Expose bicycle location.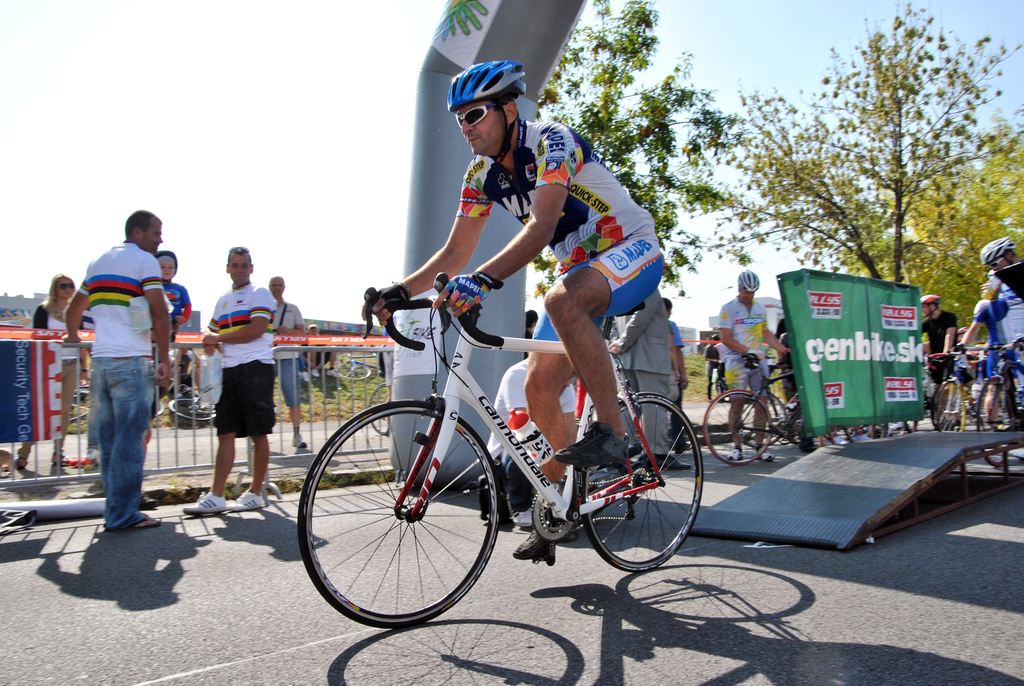
Exposed at locate(65, 379, 162, 423).
